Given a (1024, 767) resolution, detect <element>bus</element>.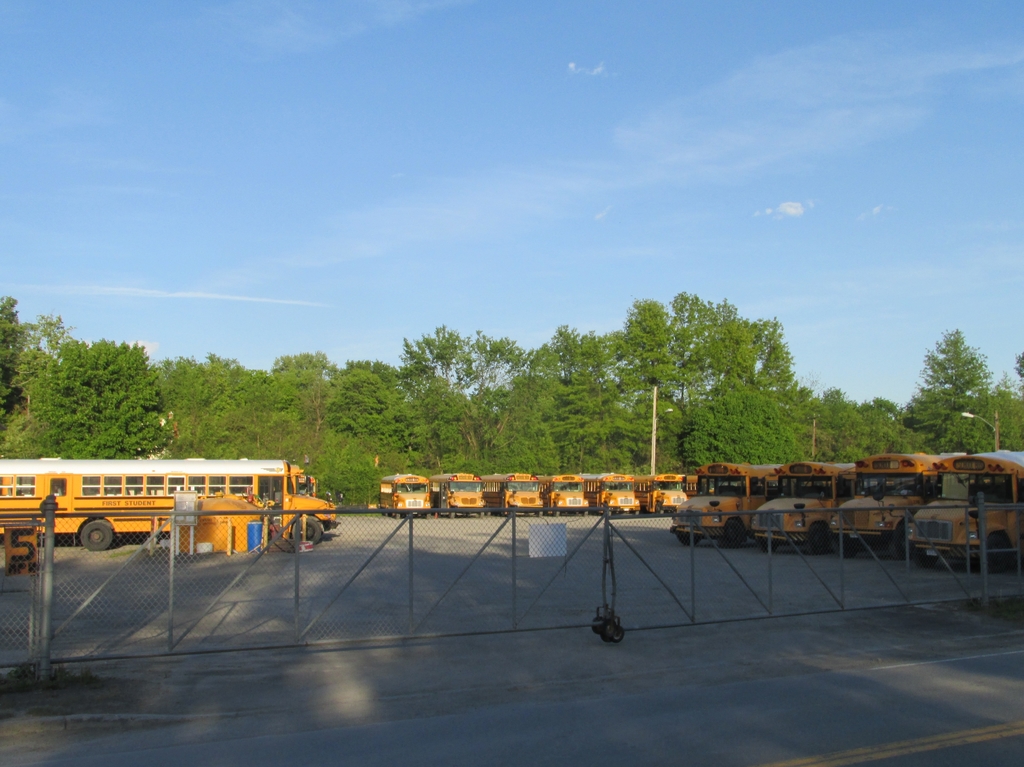
(0, 457, 347, 553).
